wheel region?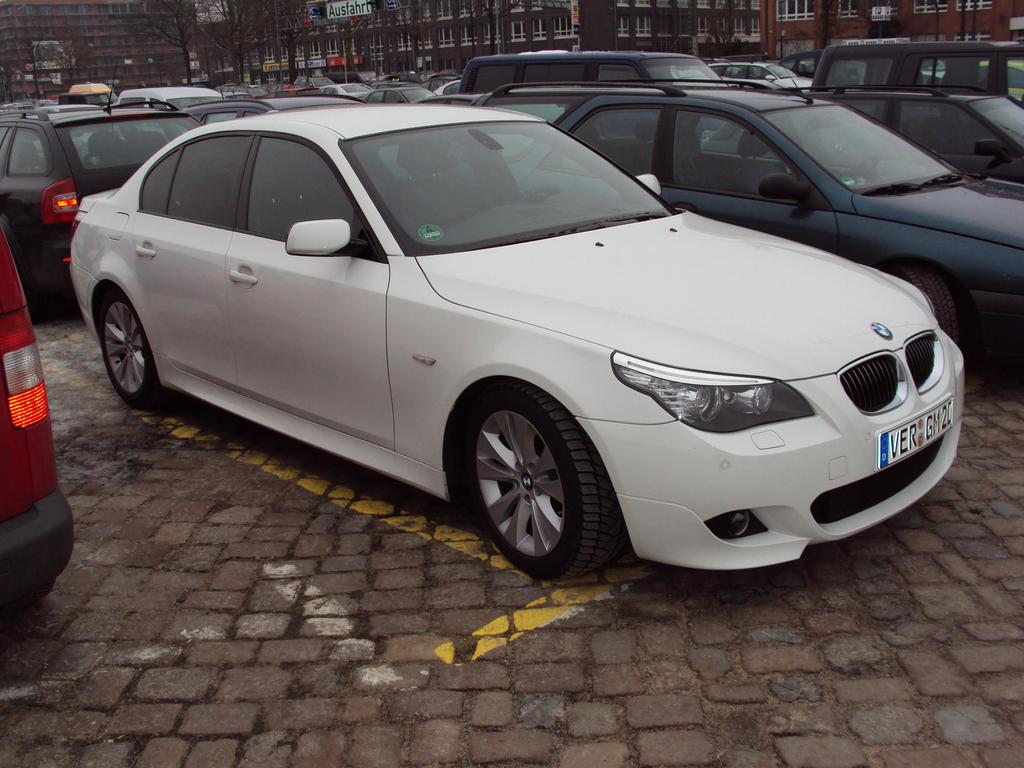
(102,287,166,409)
